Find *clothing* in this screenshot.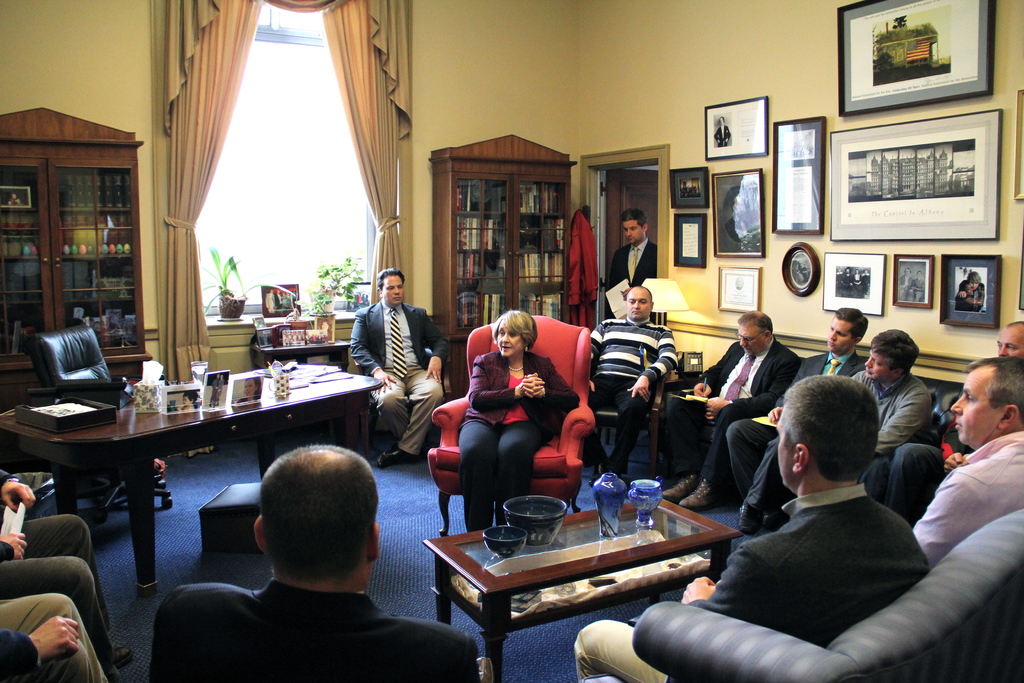
The bounding box for *clothing* is <region>726, 350, 867, 504</region>.
